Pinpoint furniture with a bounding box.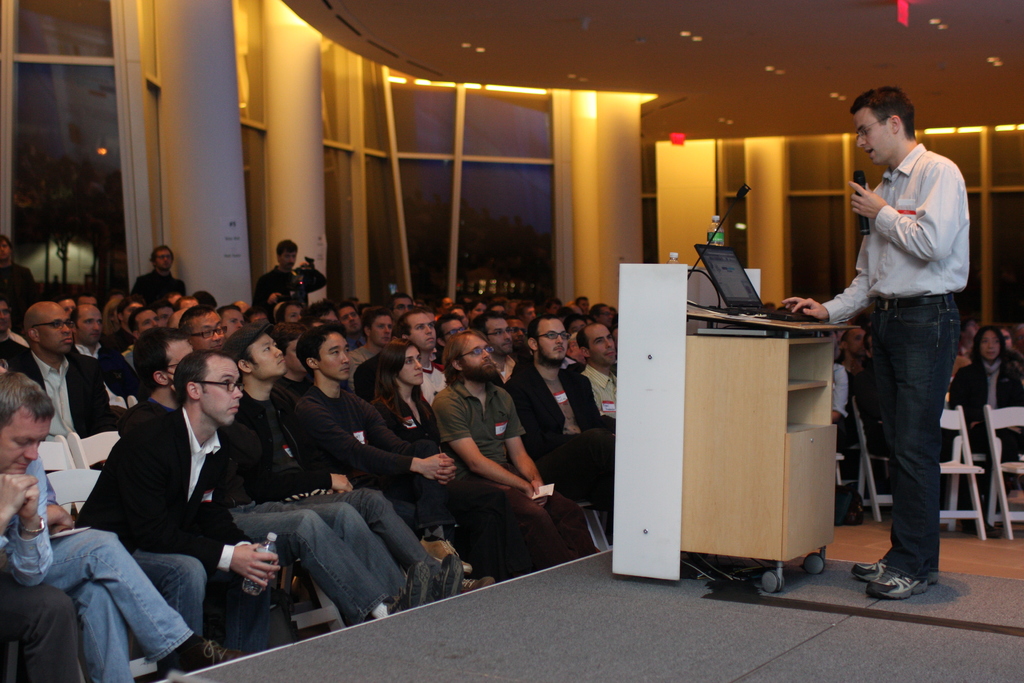
<box>987,404,1023,539</box>.
